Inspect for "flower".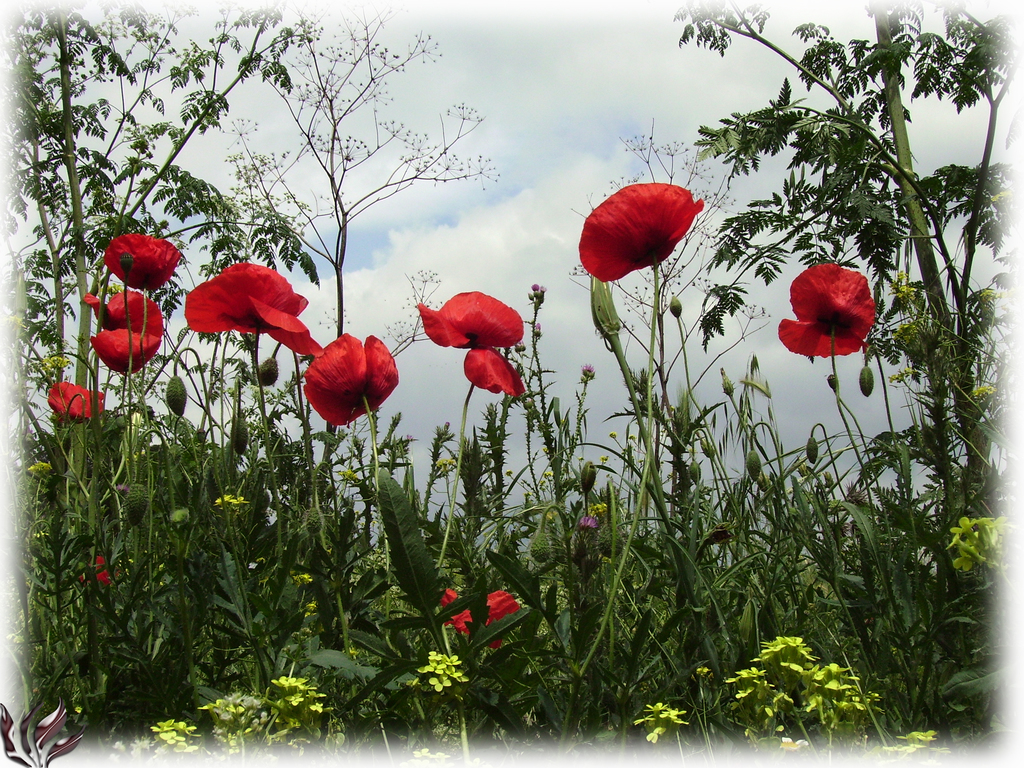
Inspection: {"x1": 477, "y1": 589, "x2": 525, "y2": 625}.
